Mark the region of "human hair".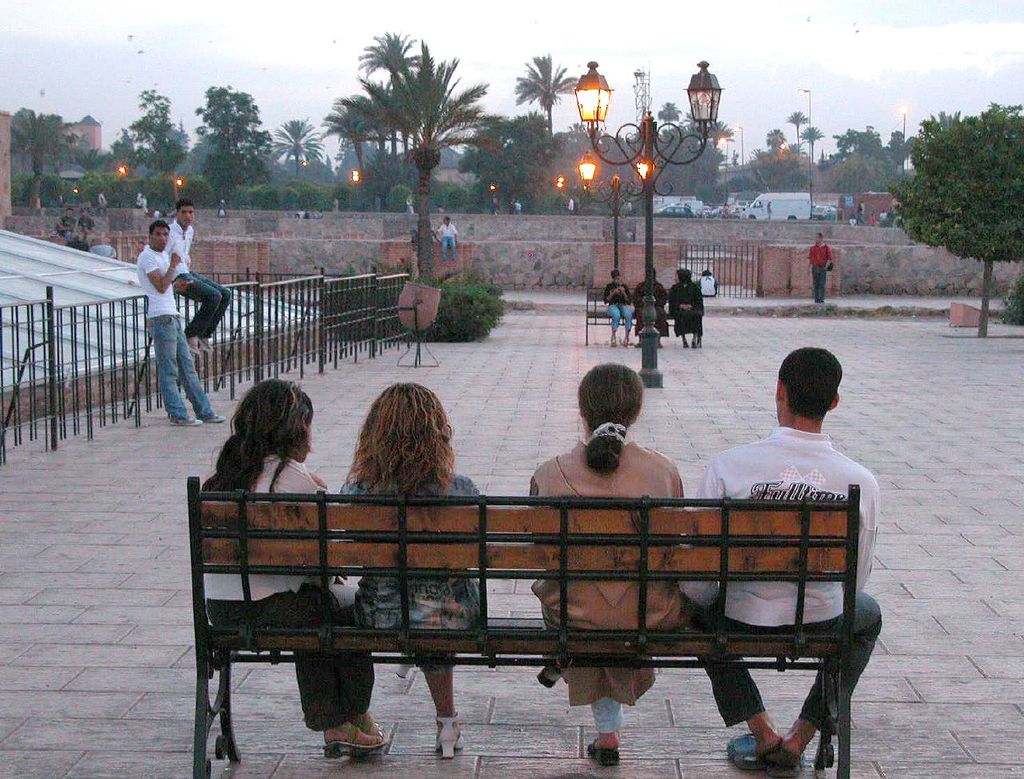
Region: {"x1": 344, "y1": 381, "x2": 458, "y2": 500}.
